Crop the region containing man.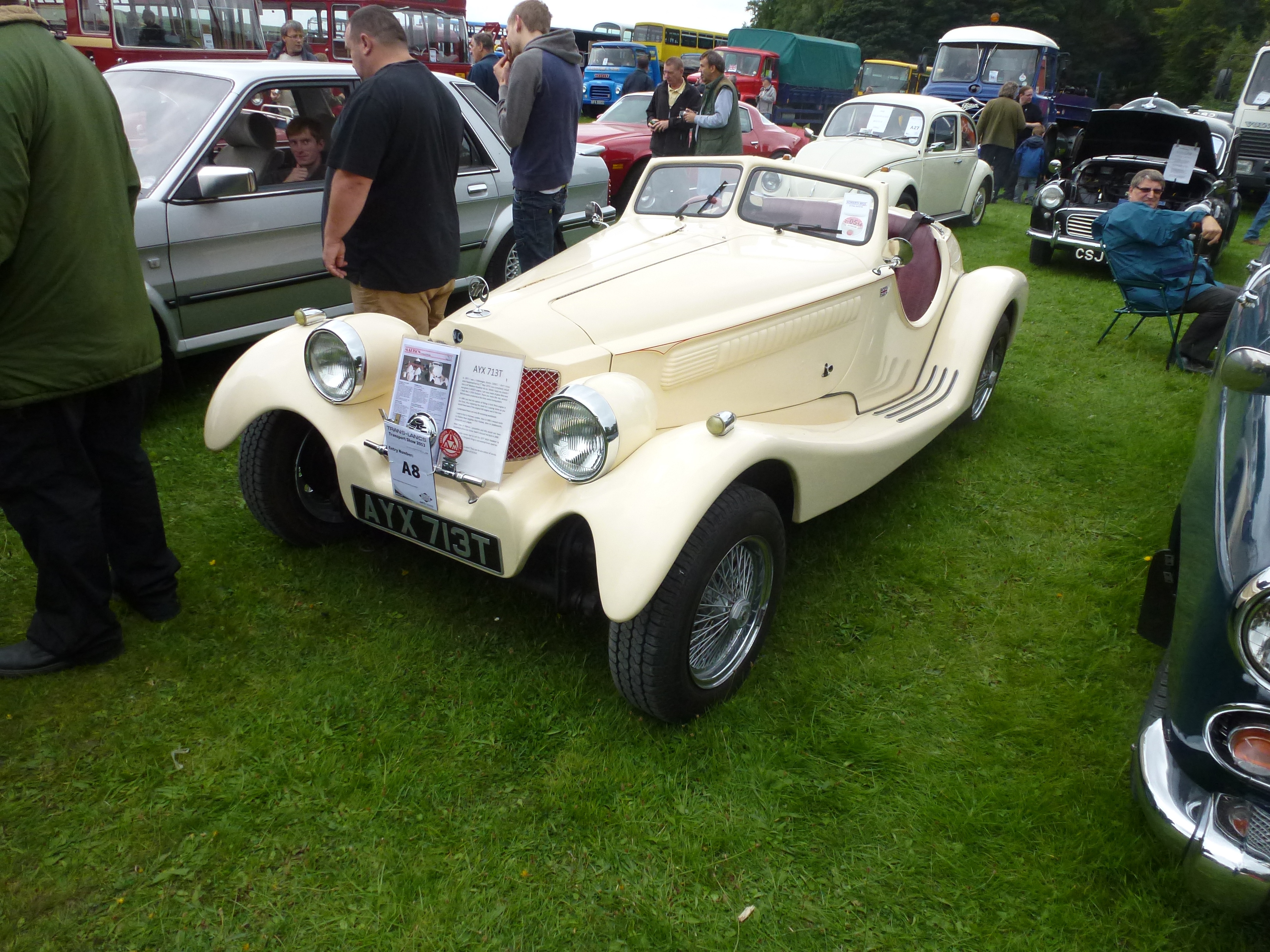
Crop region: 189/17/206/45.
